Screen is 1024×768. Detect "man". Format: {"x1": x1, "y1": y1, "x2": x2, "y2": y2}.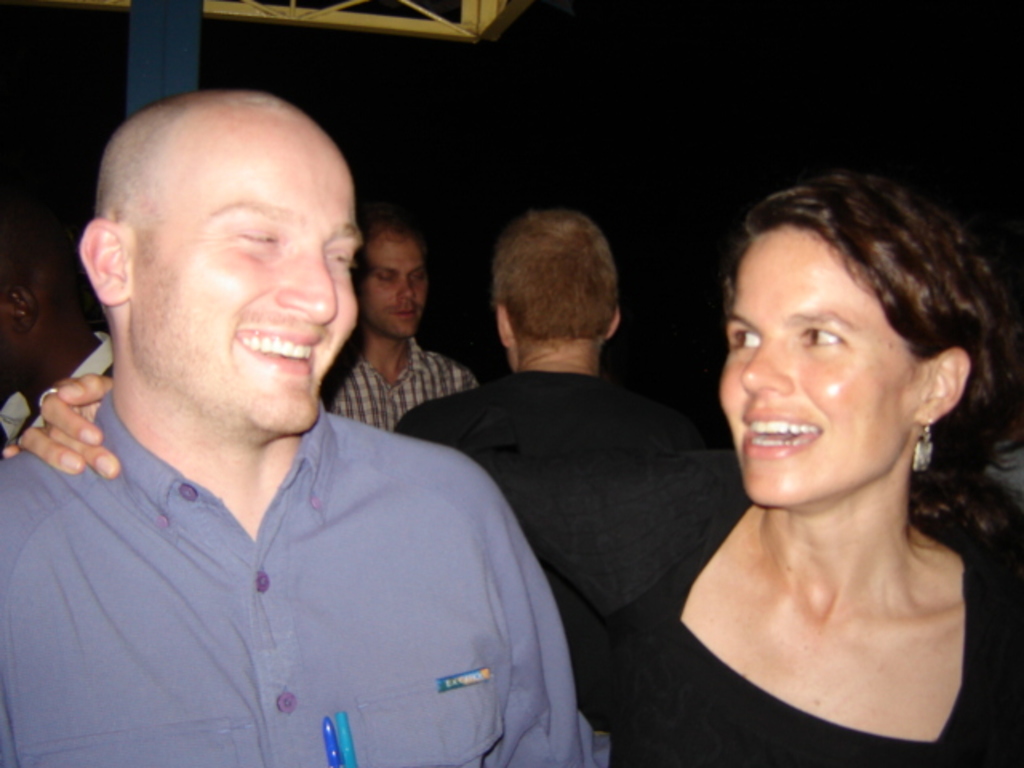
{"x1": 320, "y1": 206, "x2": 480, "y2": 438}.
